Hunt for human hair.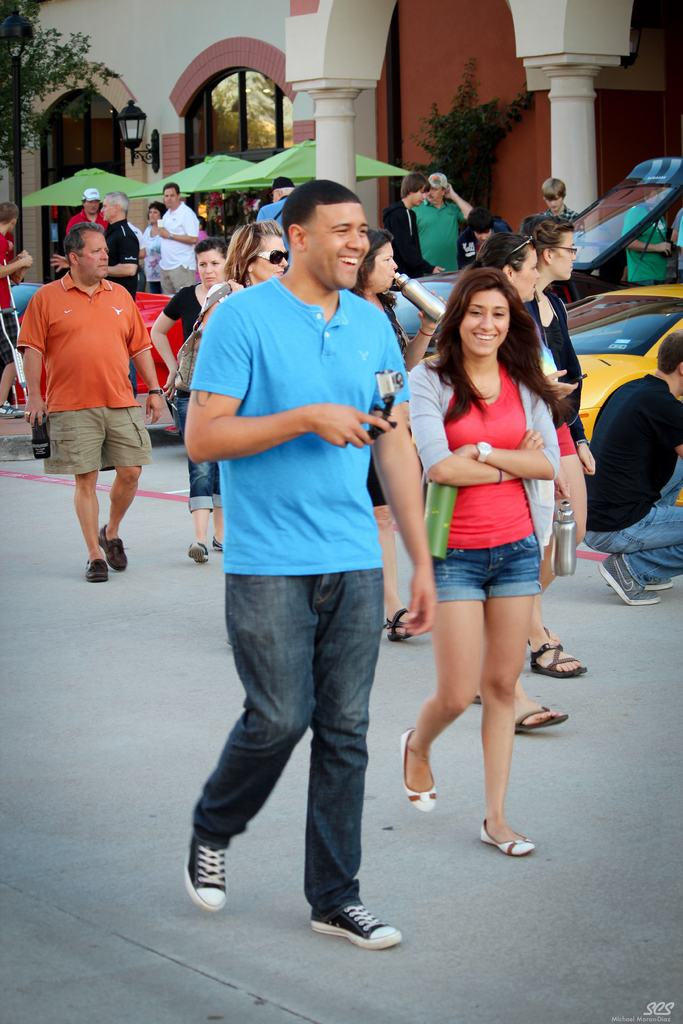
Hunted down at {"left": 280, "top": 177, "right": 364, "bottom": 243}.
